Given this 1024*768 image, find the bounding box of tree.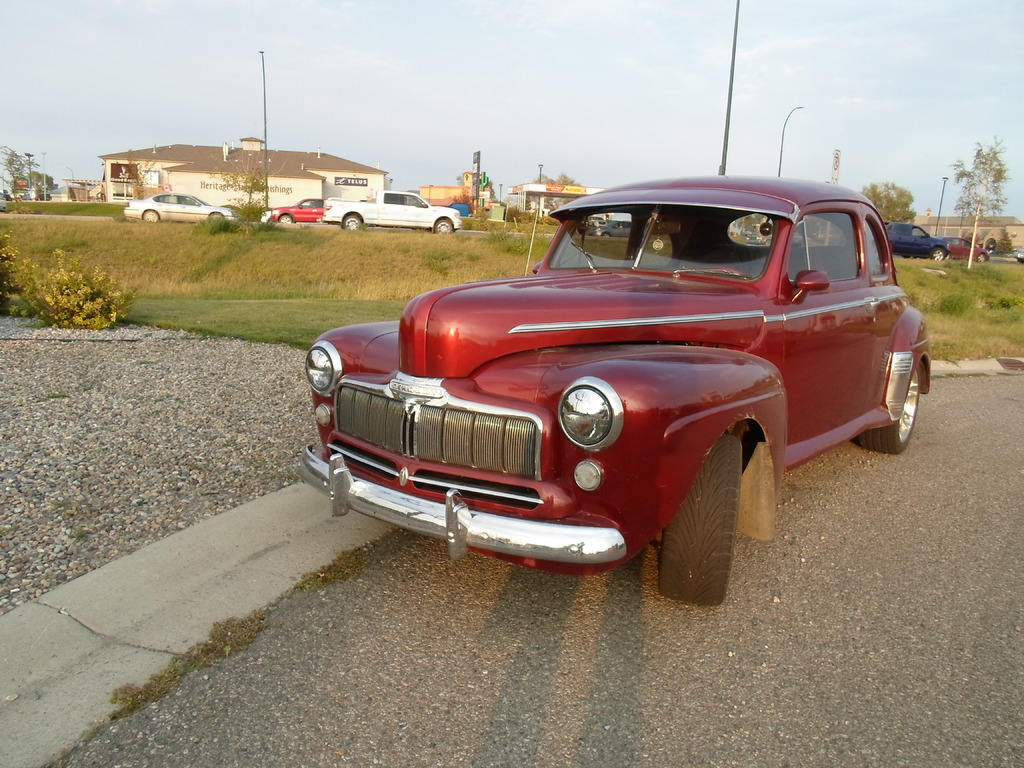
x1=862, y1=179, x2=928, y2=230.
